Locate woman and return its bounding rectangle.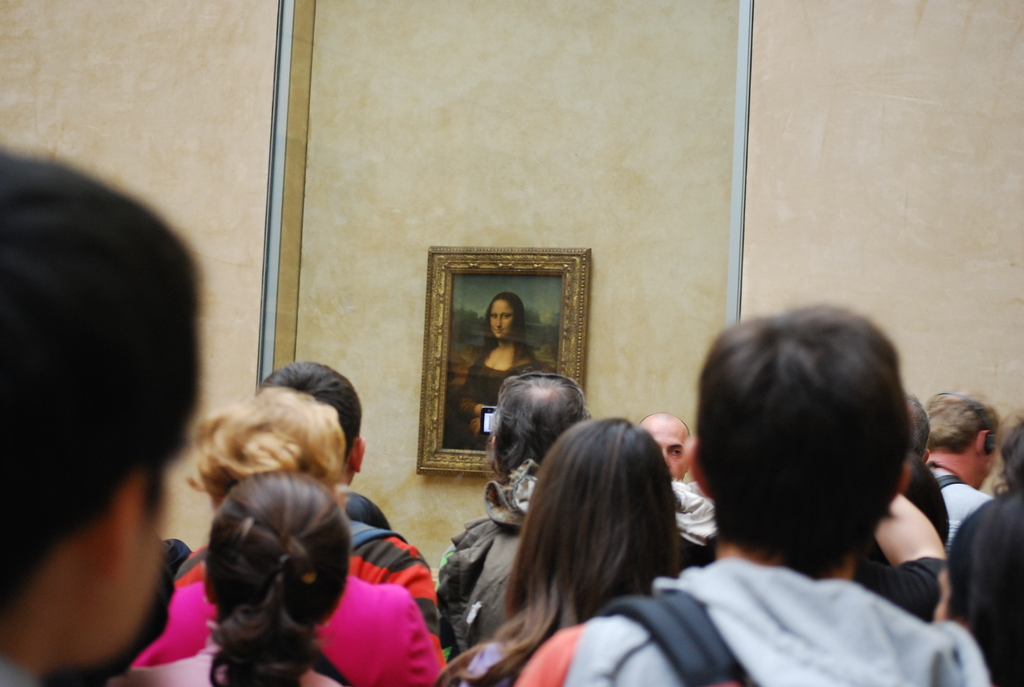
445:409:716:682.
